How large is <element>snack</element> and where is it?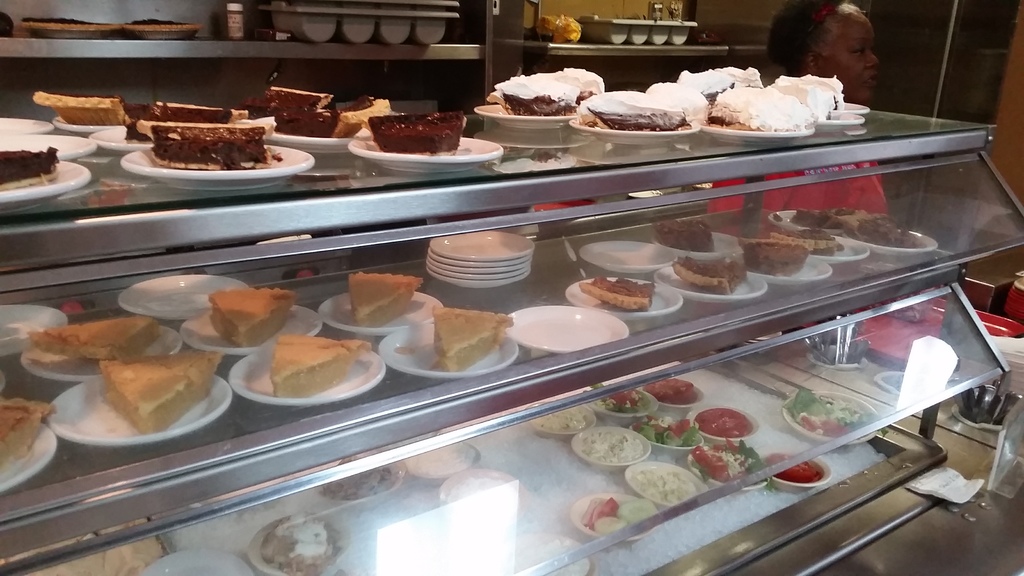
Bounding box: bbox=[268, 334, 373, 400].
